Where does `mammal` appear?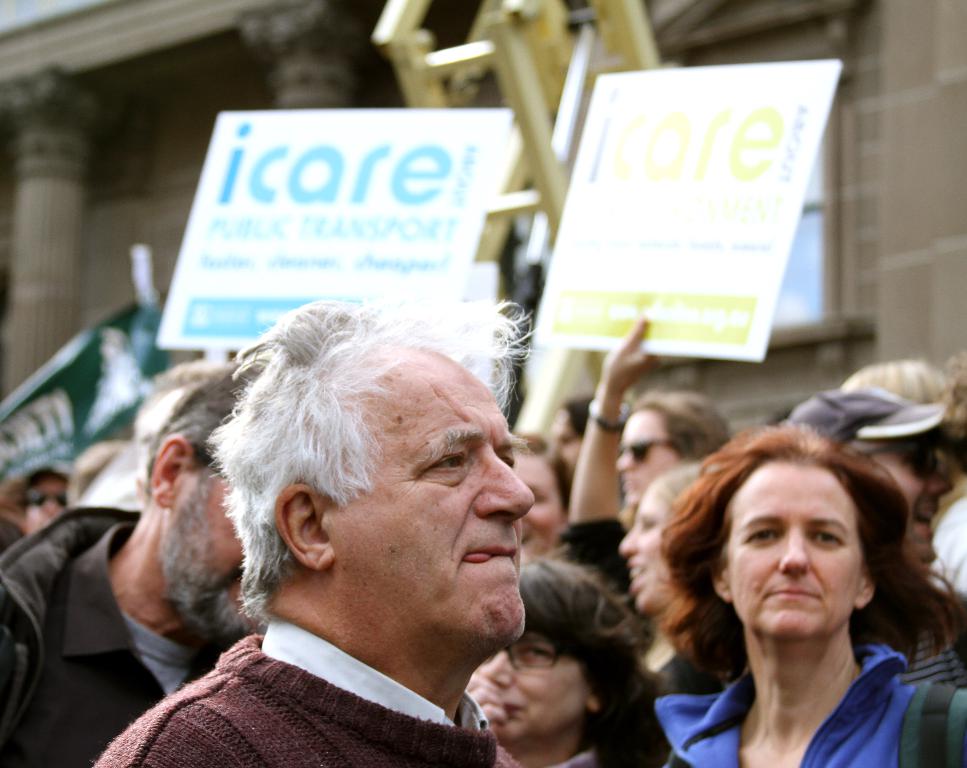
Appears at (0, 362, 277, 767).
